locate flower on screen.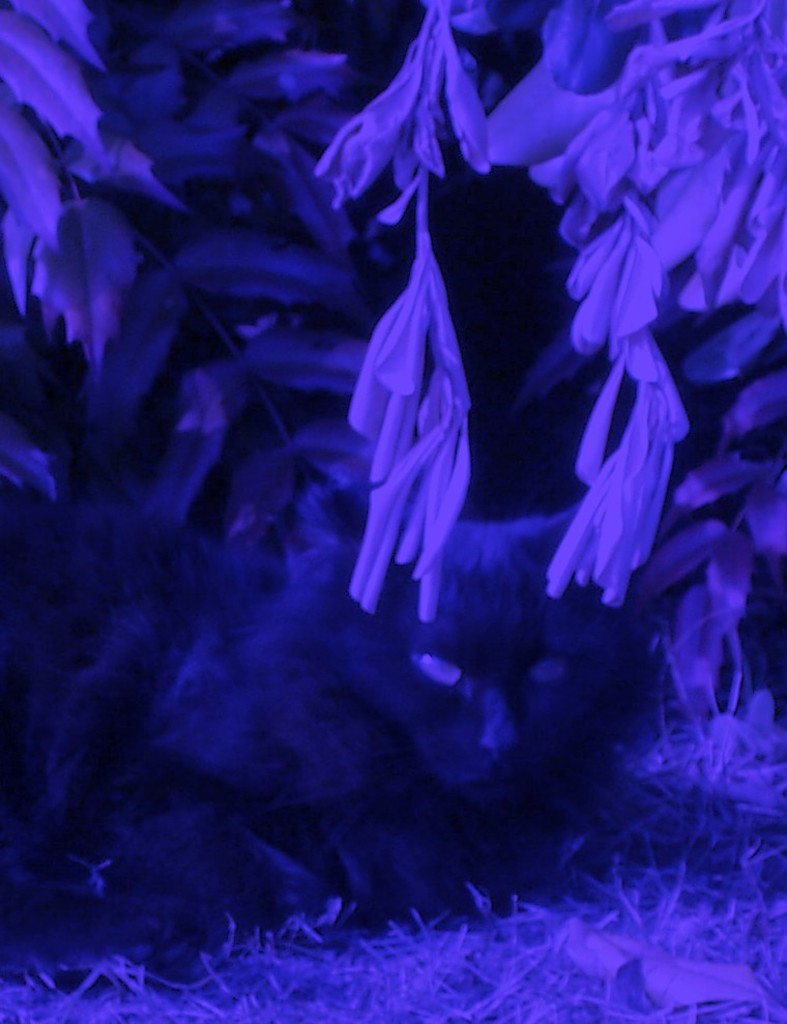
On screen at select_region(0, 0, 786, 817).
